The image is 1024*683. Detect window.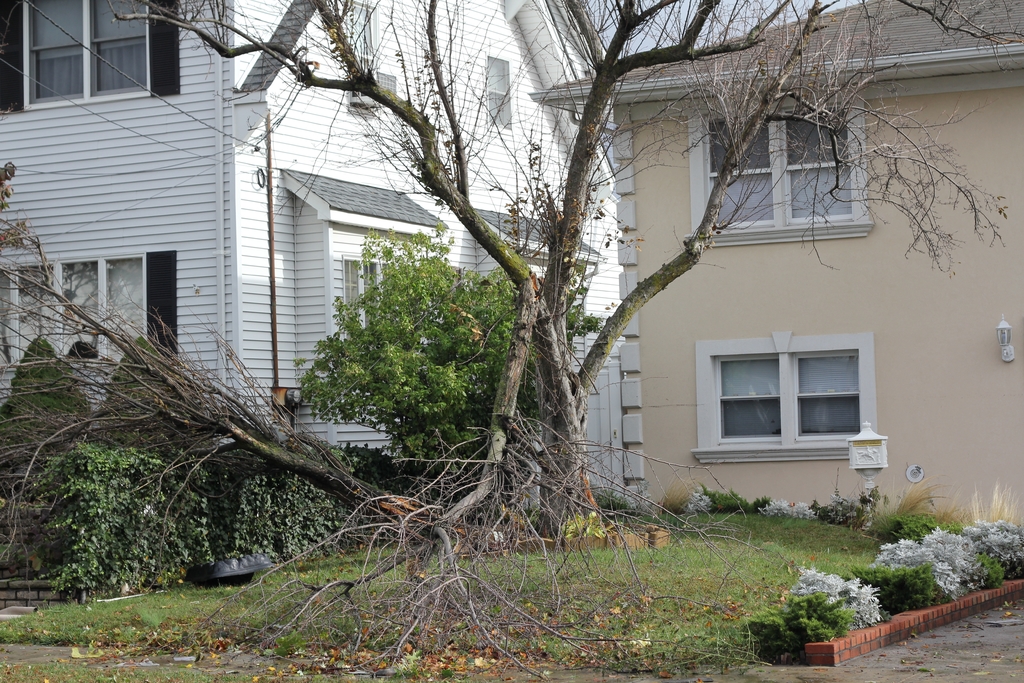
Detection: l=0, t=0, r=191, b=120.
